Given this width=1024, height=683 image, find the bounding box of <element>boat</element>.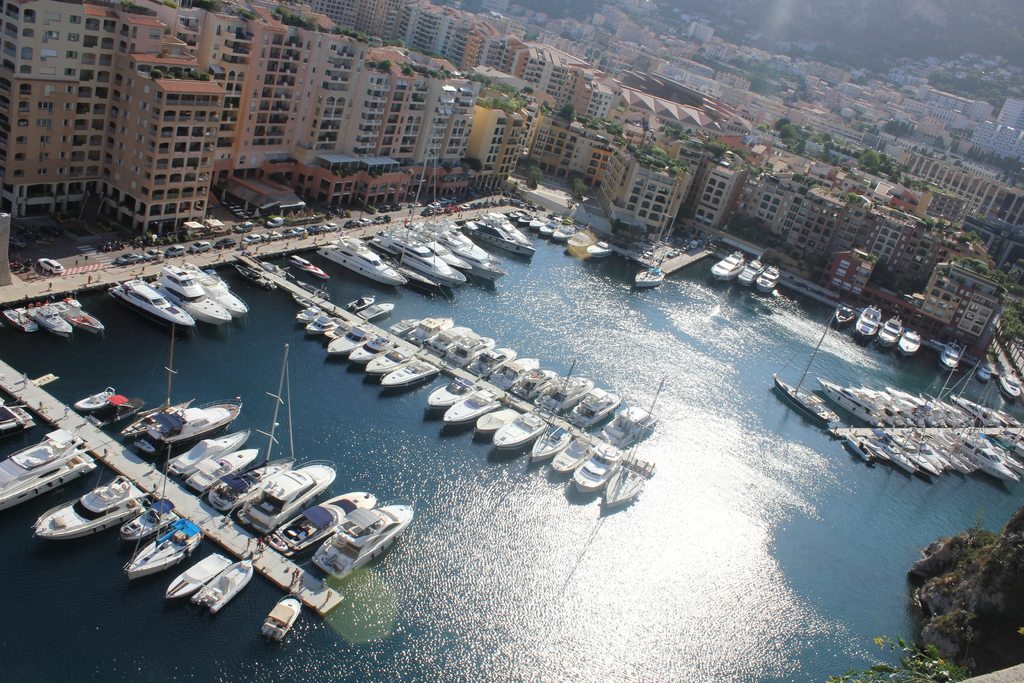
bbox(76, 386, 120, 407).
